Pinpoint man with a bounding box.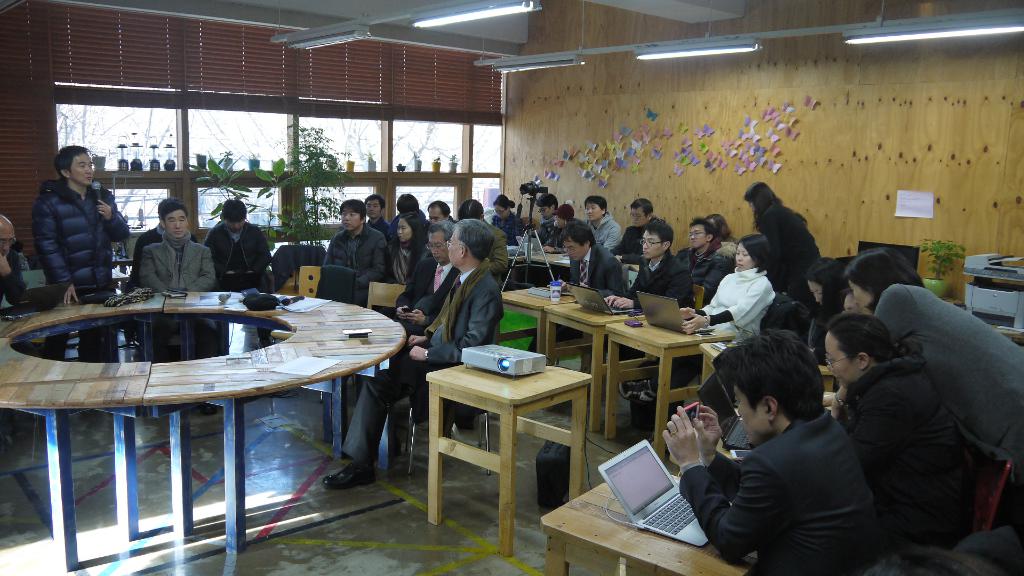
[619,197,661,266].
